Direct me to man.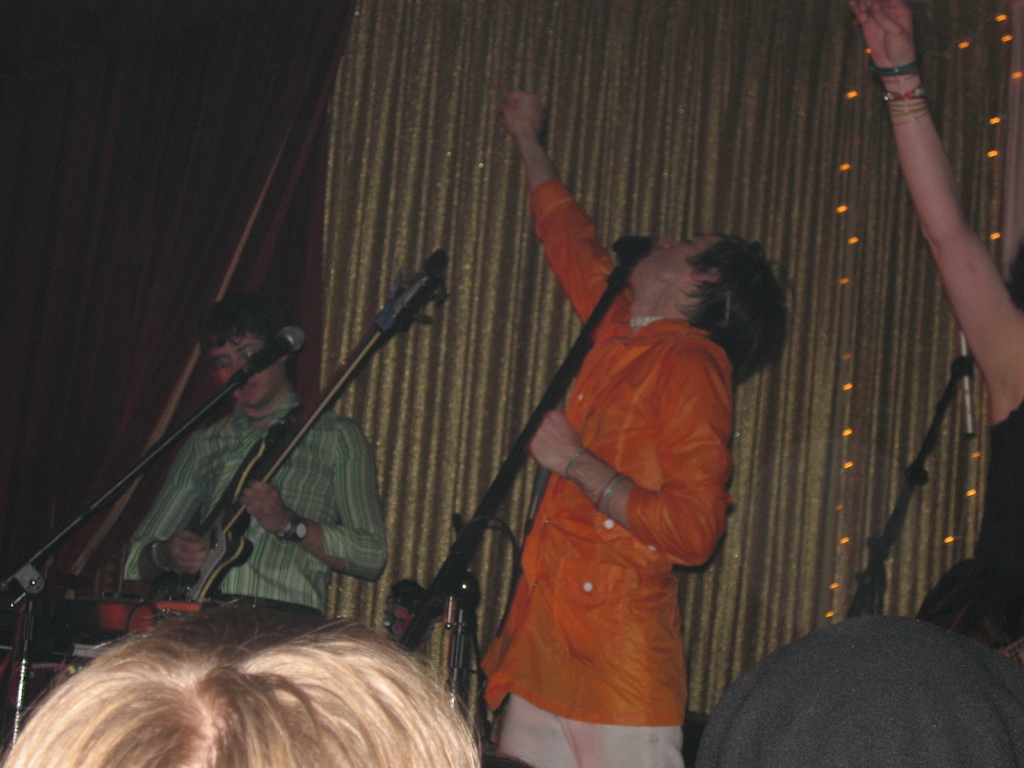
Direction: bbox=(449, 156, 764, 758).
